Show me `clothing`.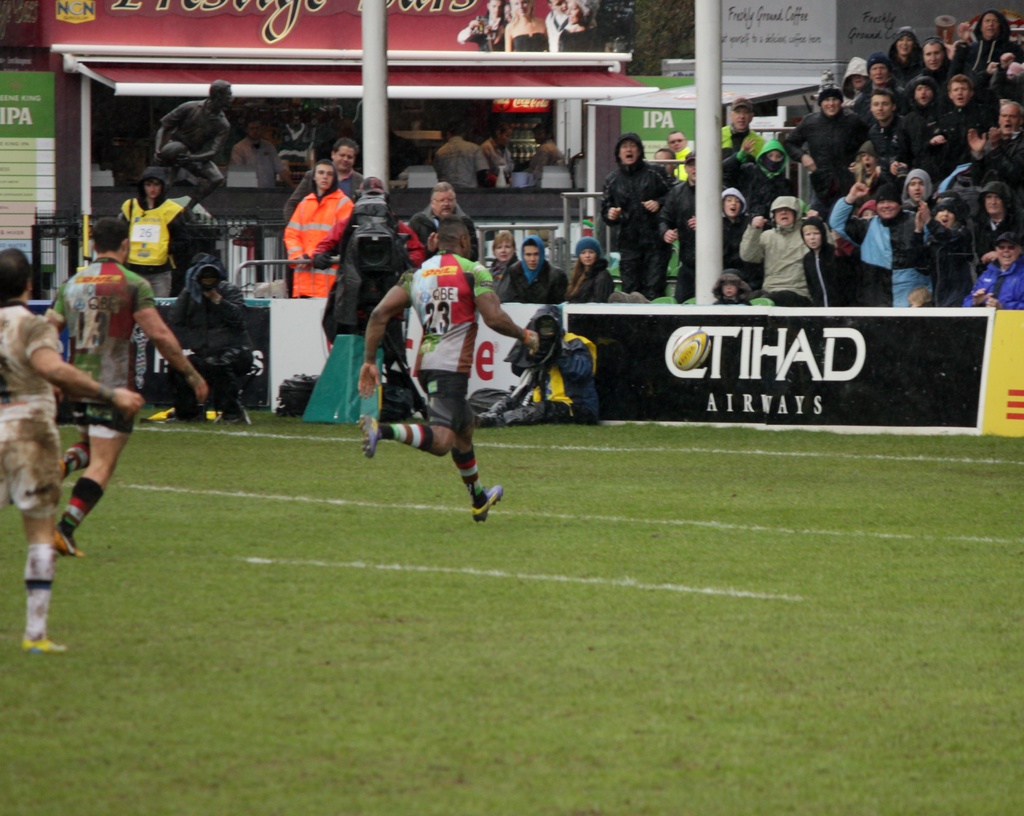
`clothing` is here: (167, 250, 257, 418).
